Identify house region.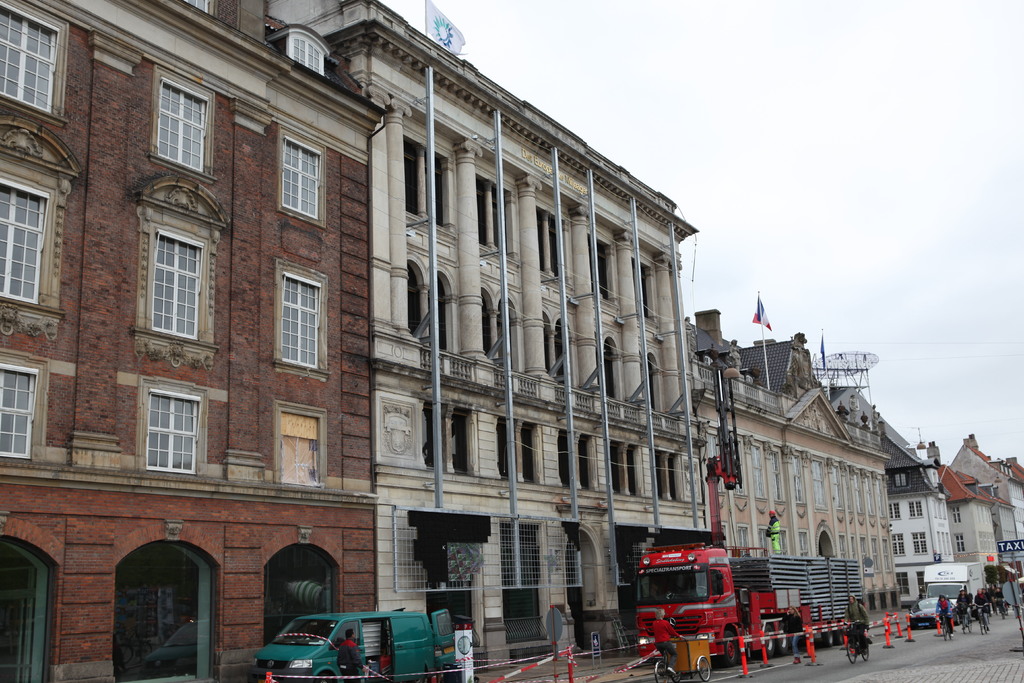
Region: (671,300,892,634).
